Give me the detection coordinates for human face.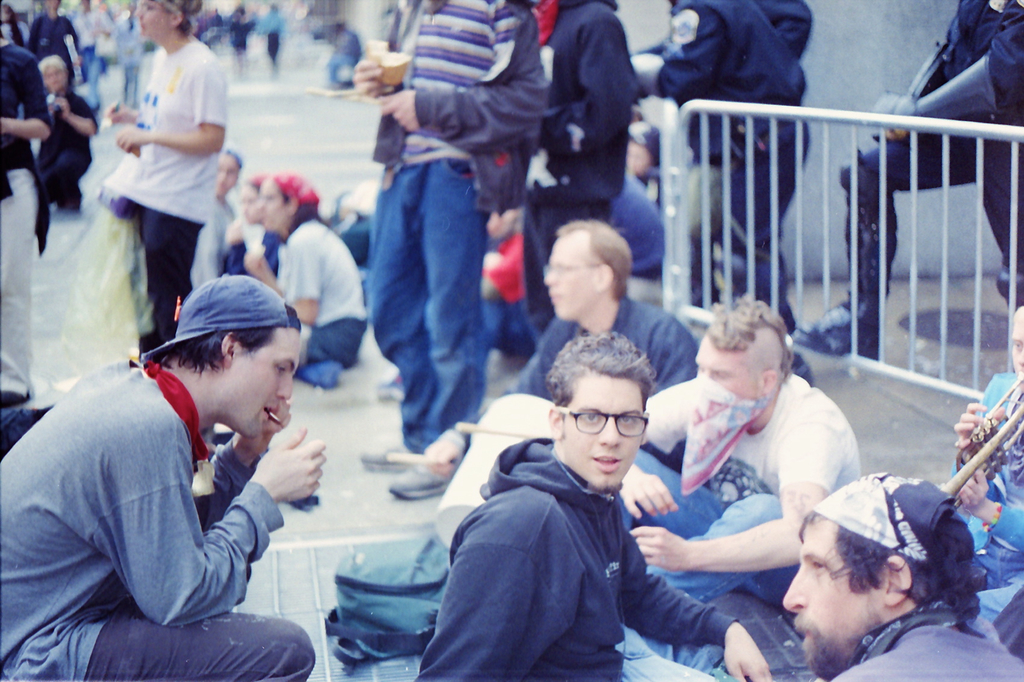
locate(783, 525, 897, 671).
